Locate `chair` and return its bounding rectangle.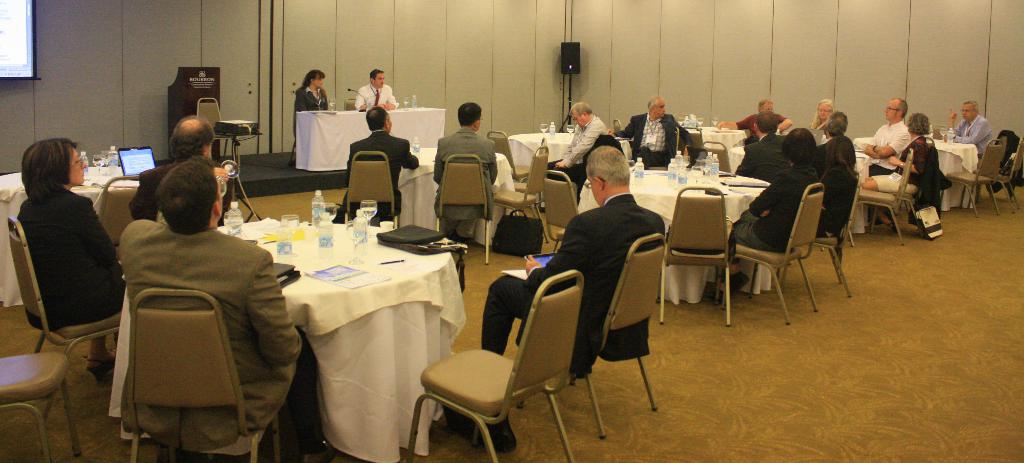
[343,146,399,233].
